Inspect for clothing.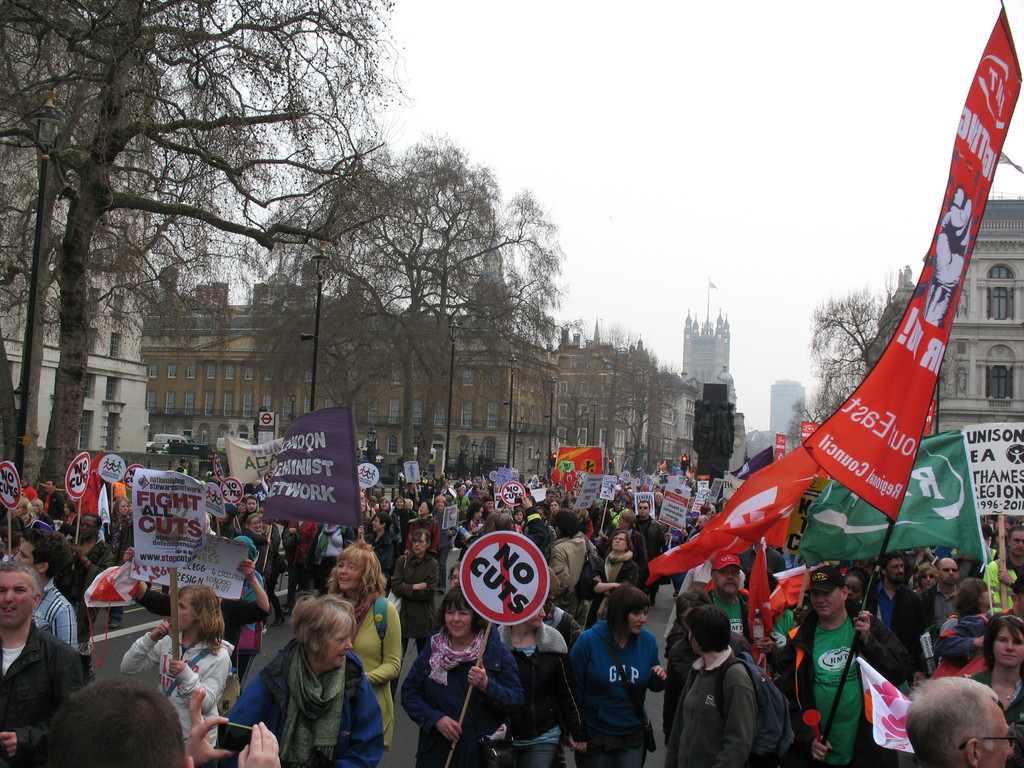
Inspection: {"left": 664, "top": 647, "right": 761, "bottom": 767}.
